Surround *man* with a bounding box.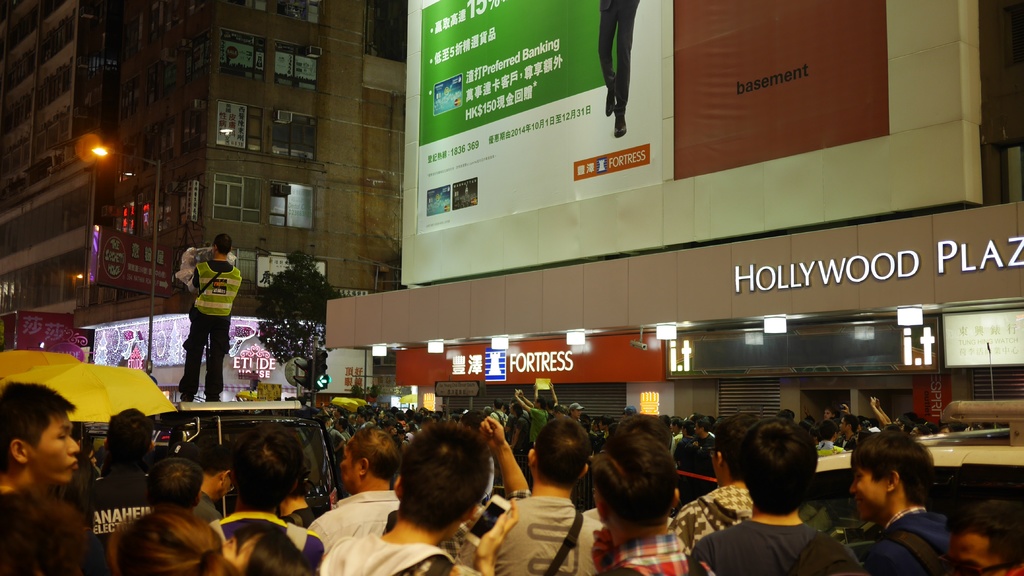
pyautogui.locateOnScreen(0, 383, 73, 493).
